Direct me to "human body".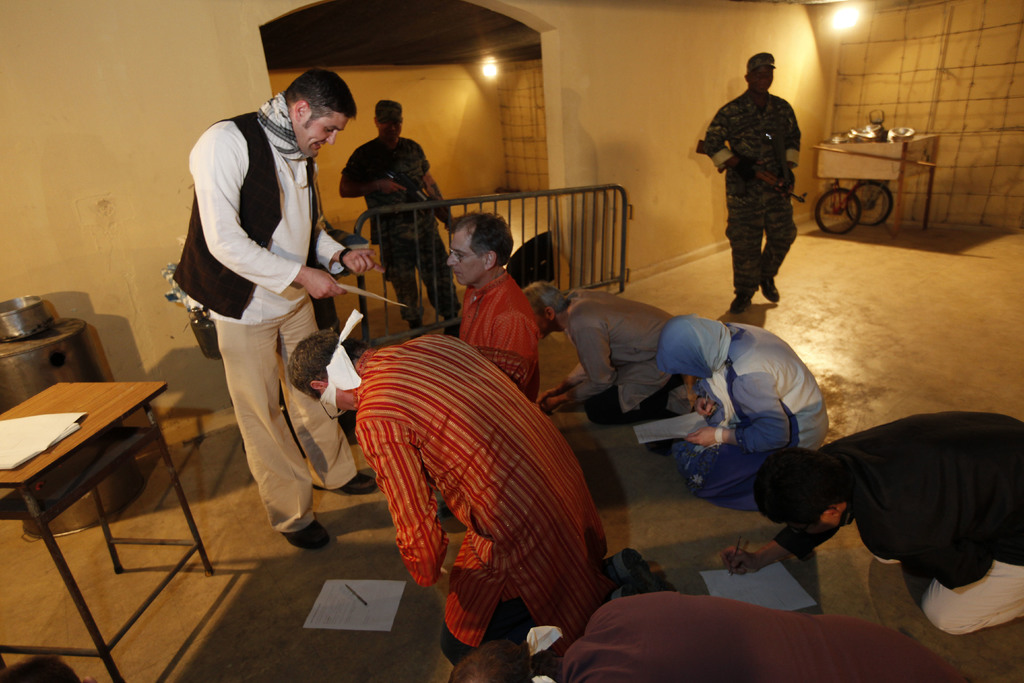
Direction: rect(456, 273, 541, 404).
